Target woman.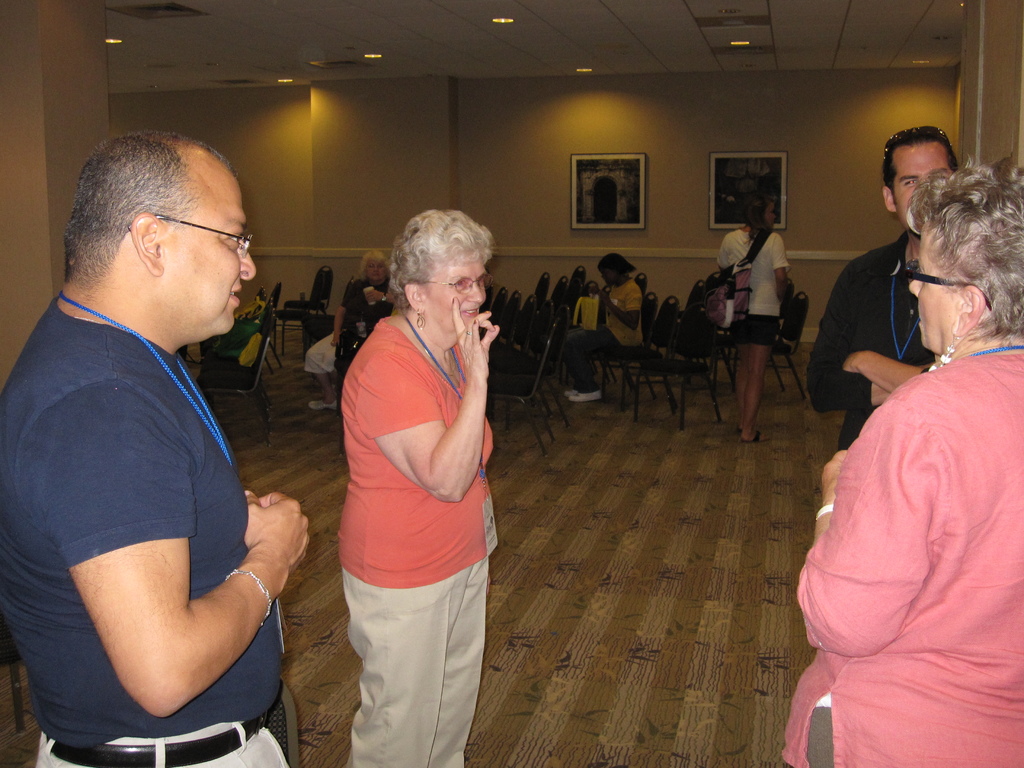
Target region: [left=303, top=248, right=399, bottom=412].
